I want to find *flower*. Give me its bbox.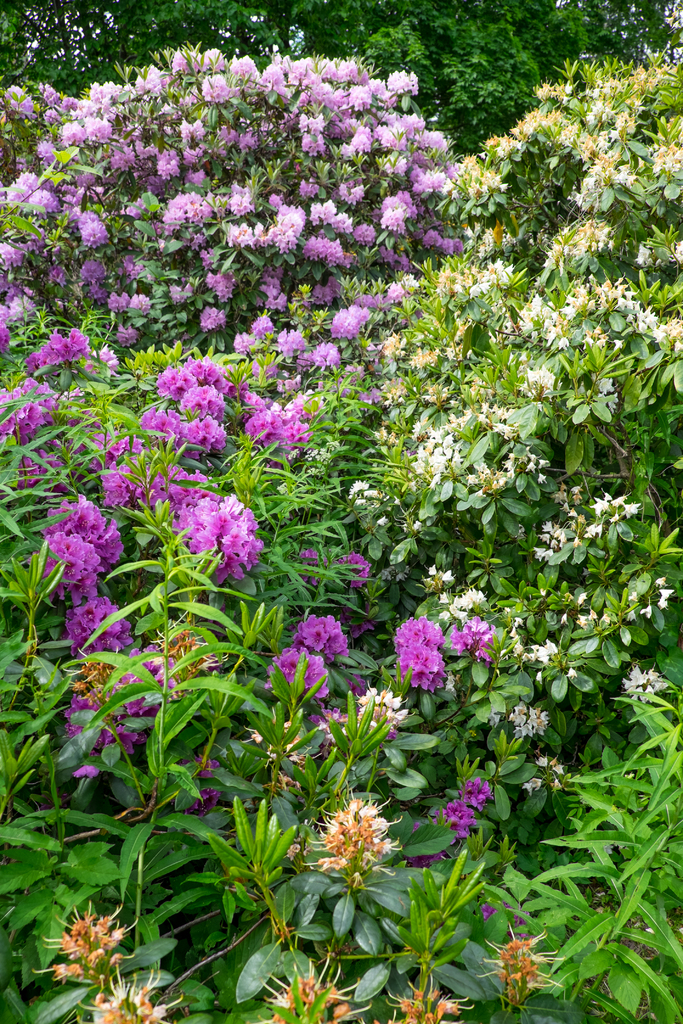
x1=38, y1=532, x2=101, y2=620.
